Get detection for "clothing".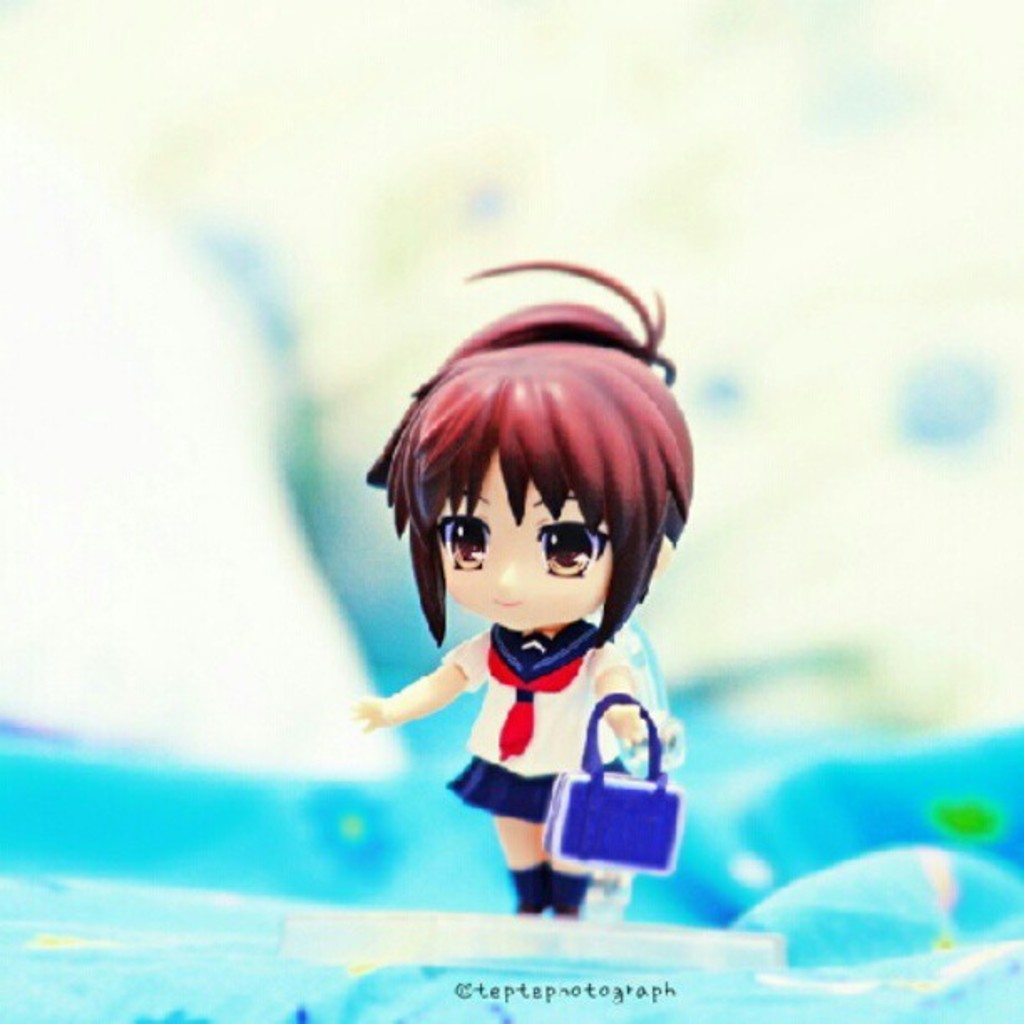
Detection: l=361, t=596, r=701, b=857.
